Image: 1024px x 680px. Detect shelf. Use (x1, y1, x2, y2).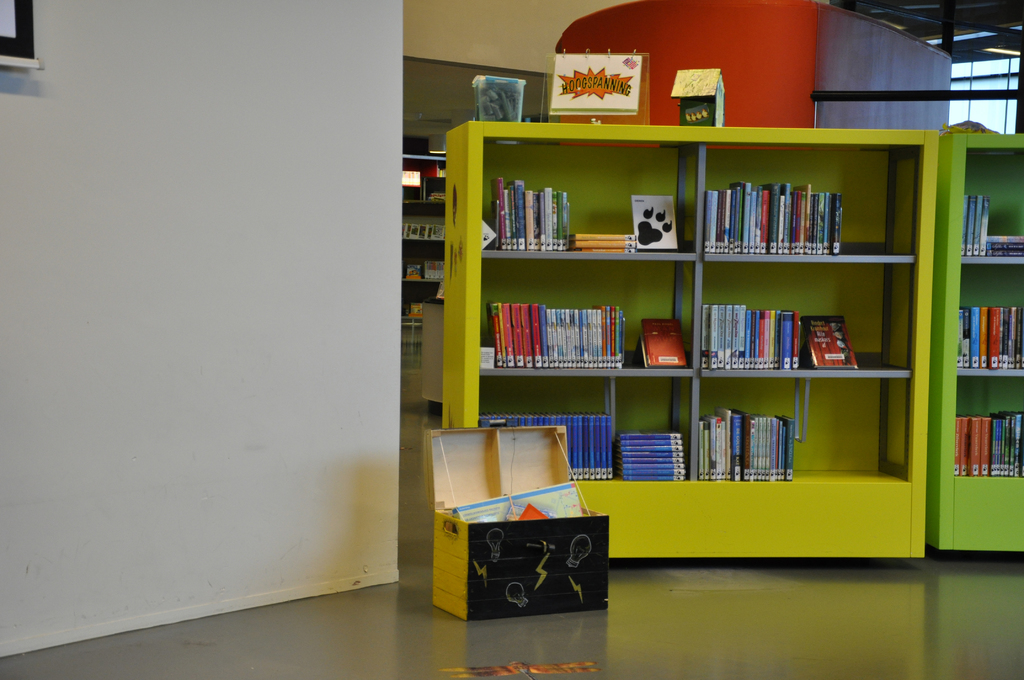
(924, 137, 1023, 560).
